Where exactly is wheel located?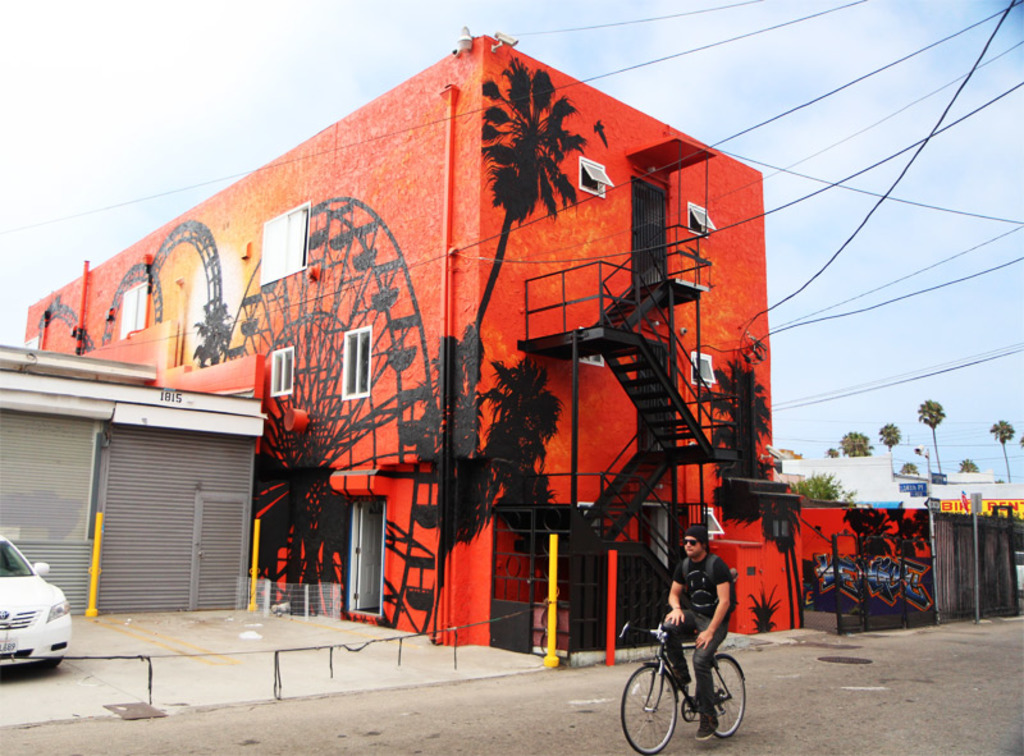
Its bounding box is locate(701, 659, 753, 739).
